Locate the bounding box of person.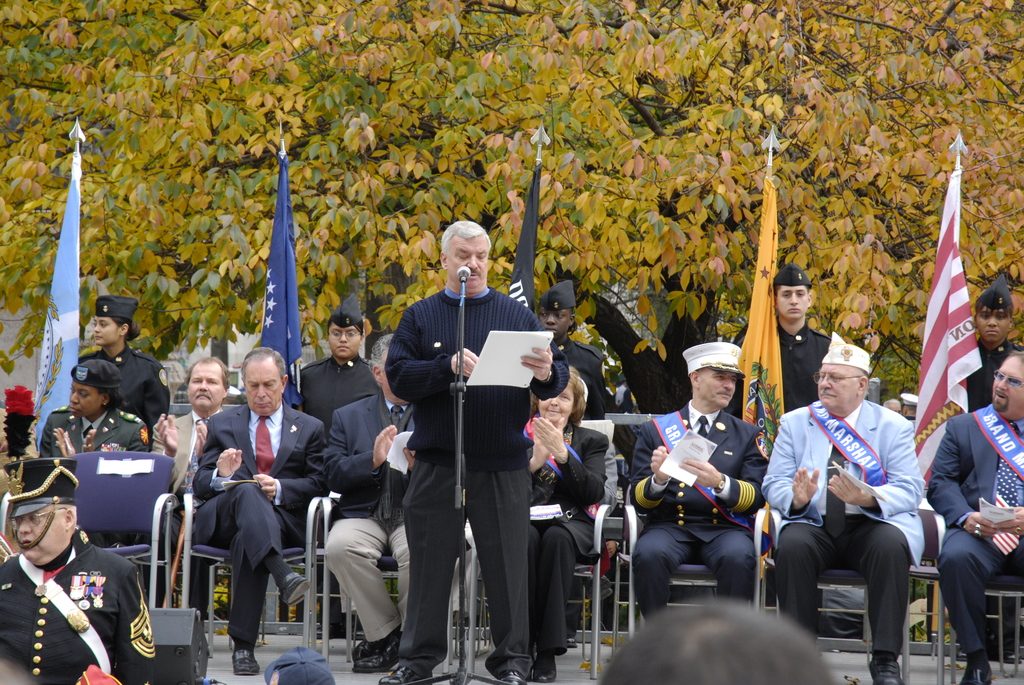
Bounding box: box(911, 347, 1023, 684).
